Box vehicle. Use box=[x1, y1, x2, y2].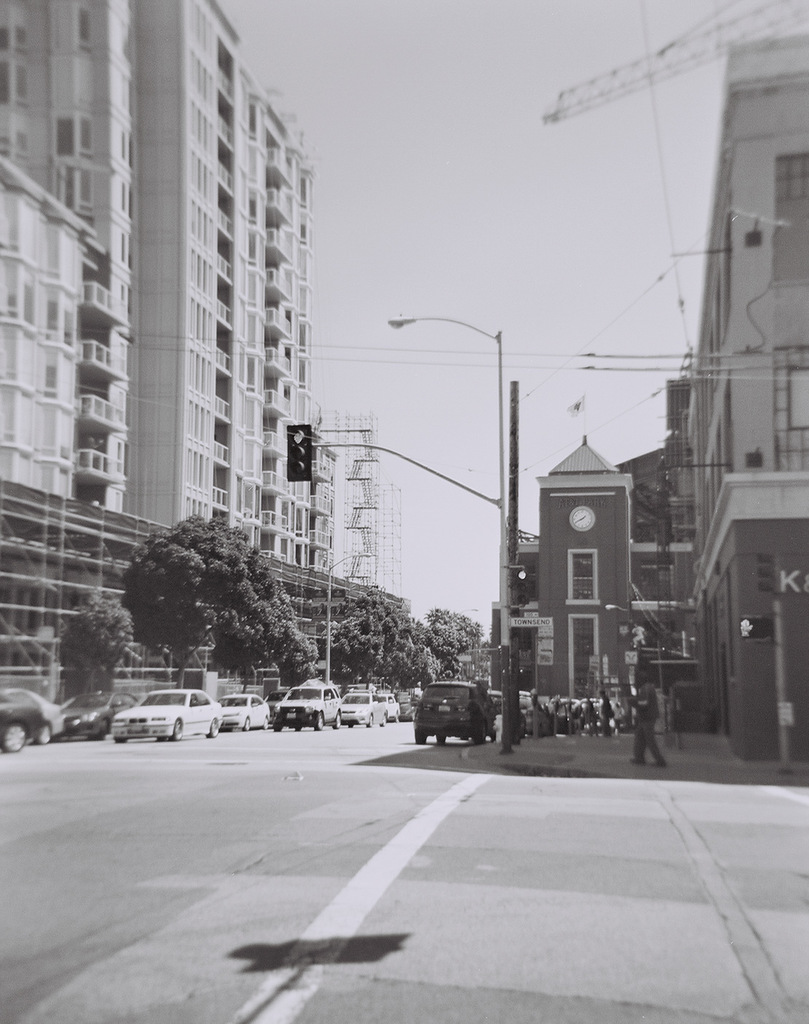
box=[519, 698, 555, 738].
